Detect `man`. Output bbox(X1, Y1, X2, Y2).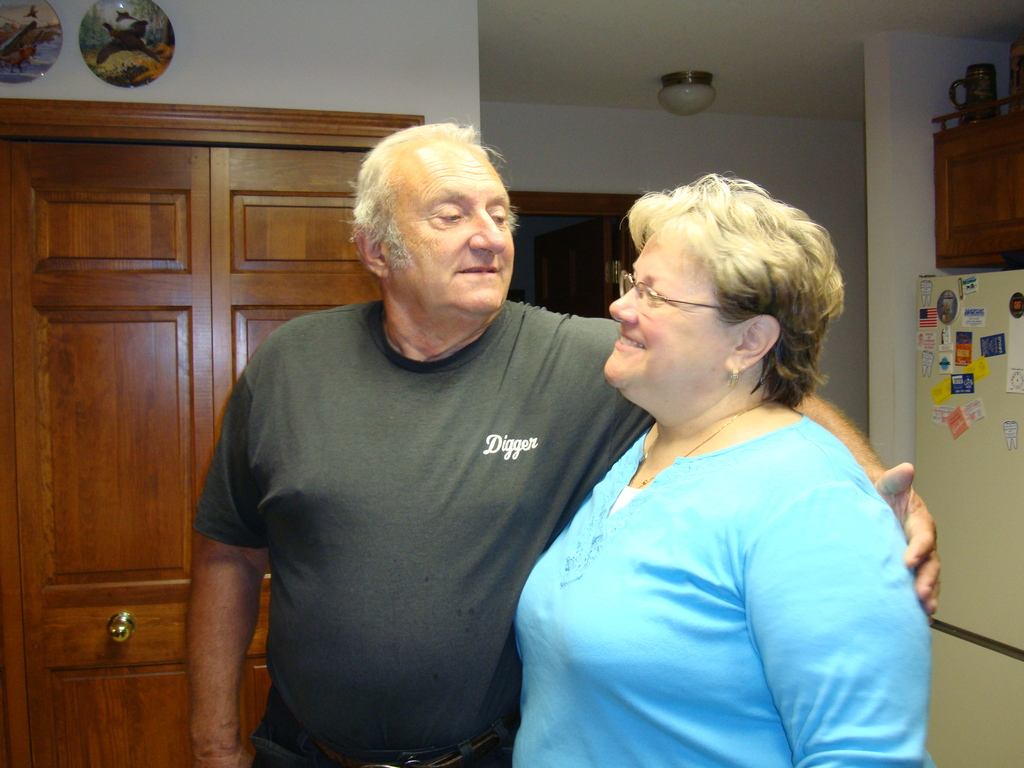
bbox(191, 113, 945, 767).
